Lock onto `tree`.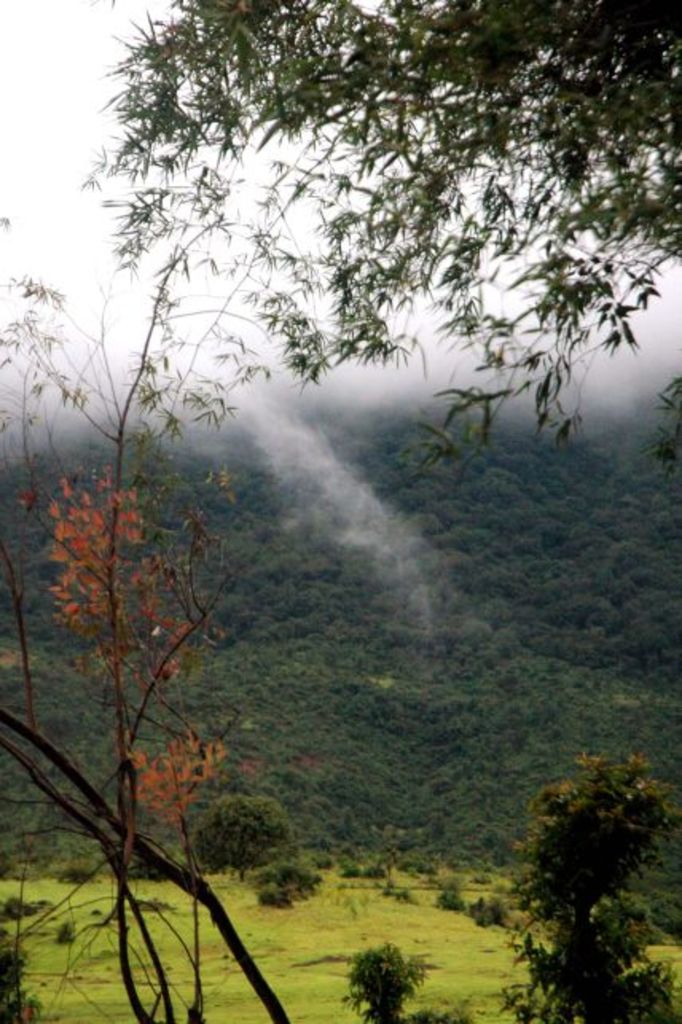
Locked: box(335, 941, 440, 1022).
